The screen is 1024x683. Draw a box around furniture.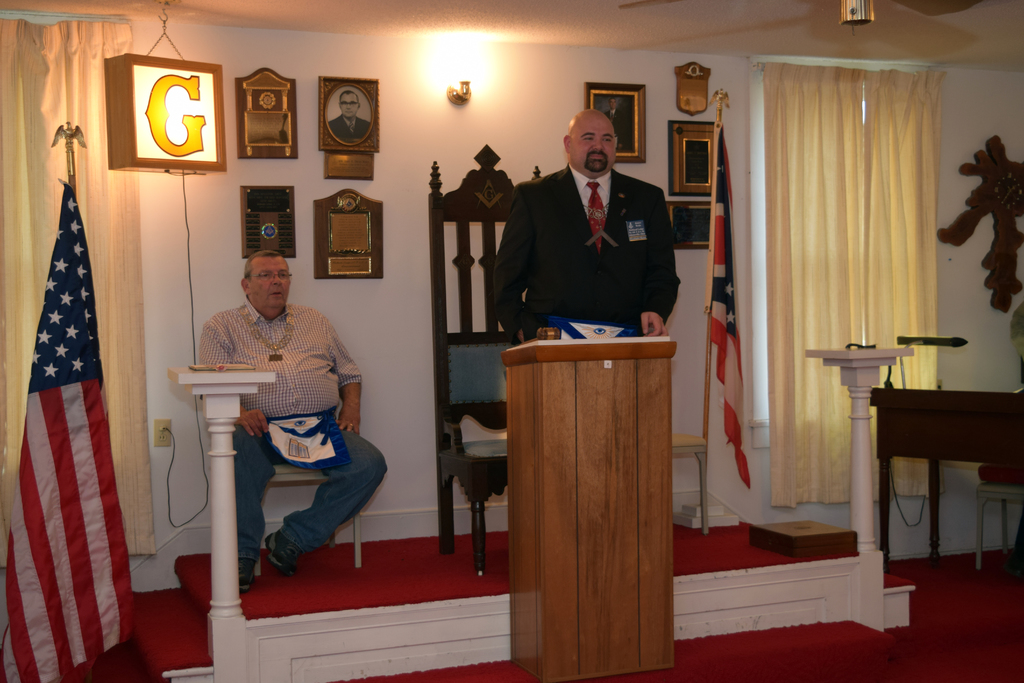
499/341/678/680.
